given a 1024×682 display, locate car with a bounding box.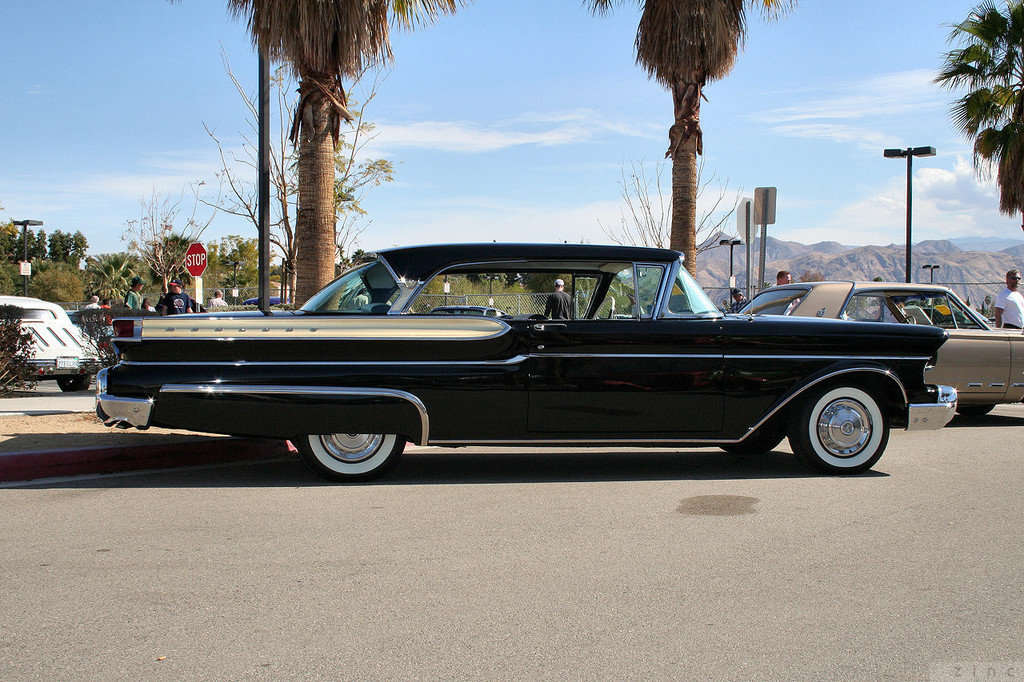
Located: l=90, t=243, r=945, b=474.
